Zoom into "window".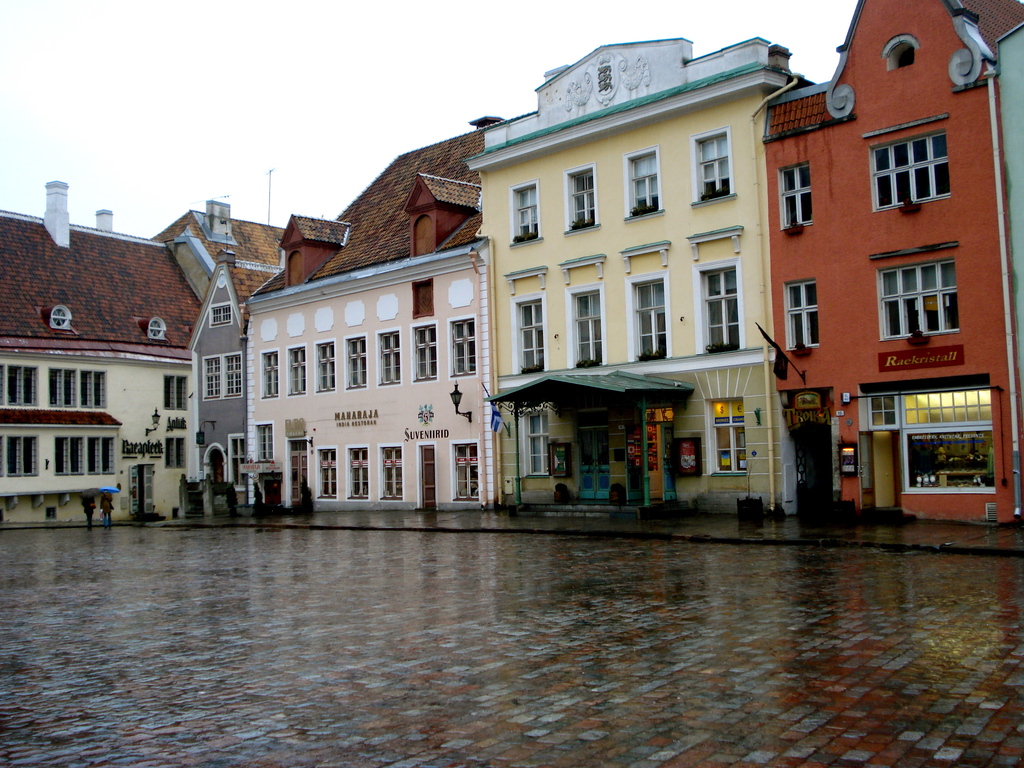
Zoom target: region(518, 410, 549, 477).
